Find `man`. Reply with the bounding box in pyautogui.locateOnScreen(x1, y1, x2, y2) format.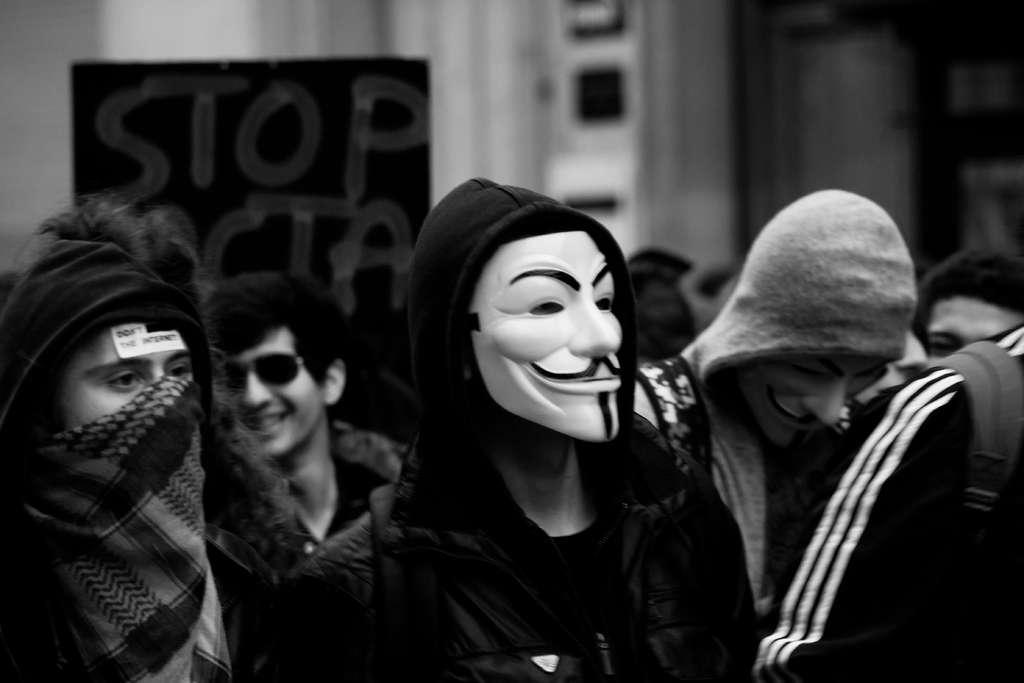
pyautogui.locateOnScreen(204, 272, 392, 539).
